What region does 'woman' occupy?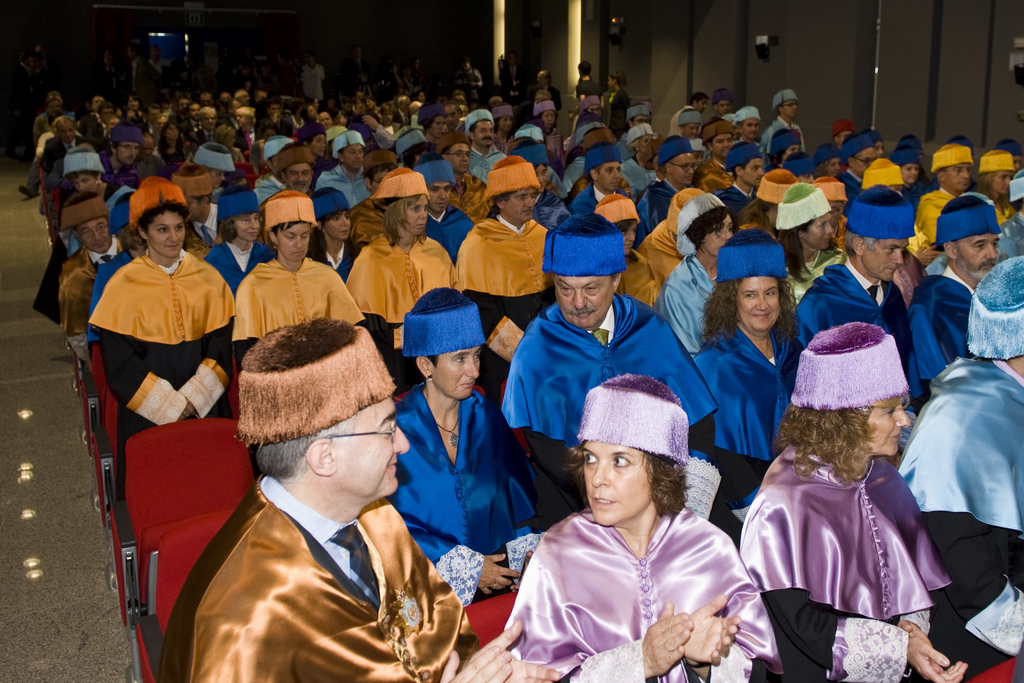
(left=700, top=223, right=819, bottom=462).
